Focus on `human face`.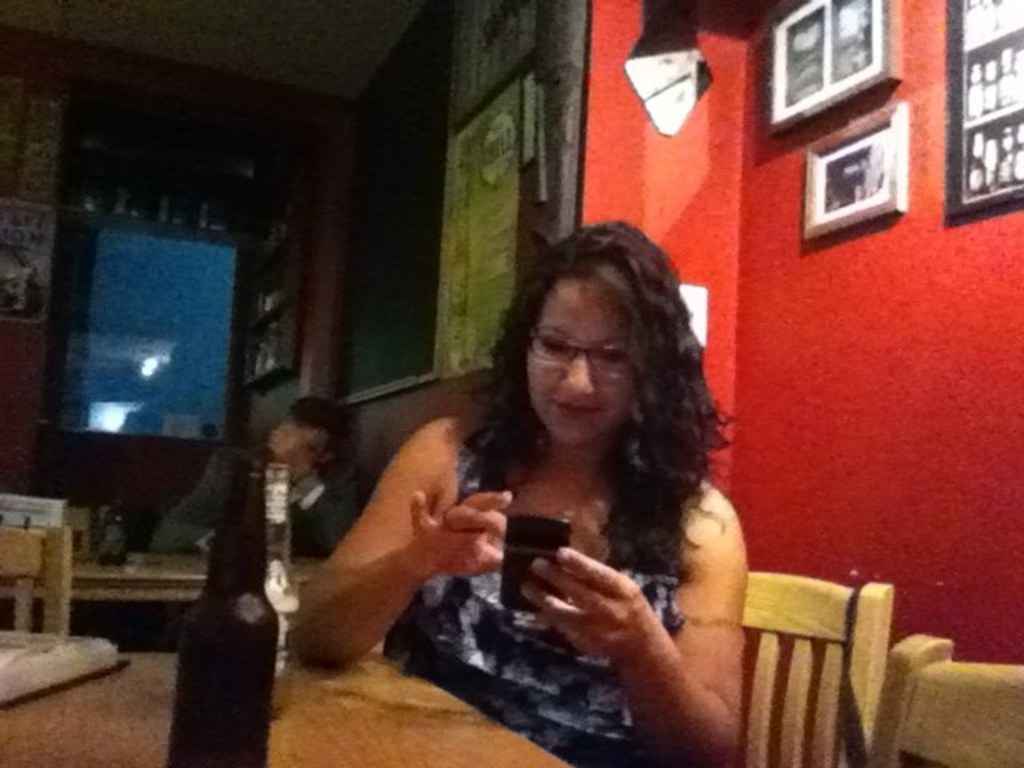
Focused at <box>526,290,638,443</box>.
